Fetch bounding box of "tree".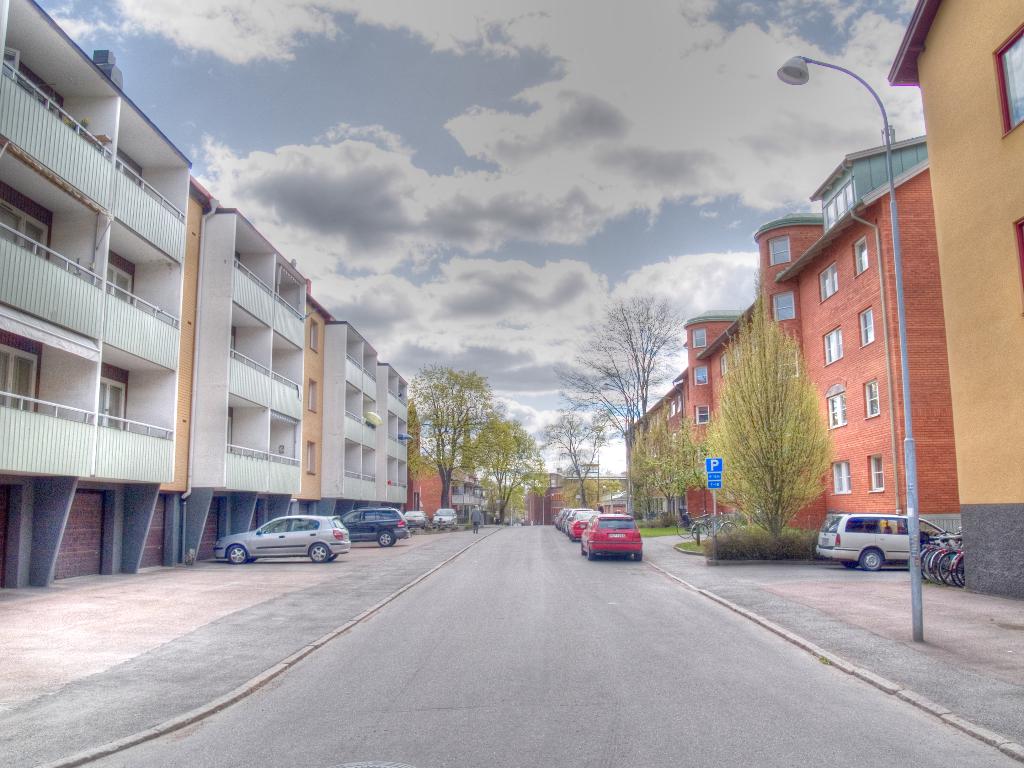
Bbox: bbox=[694, 285, 853, 543].
